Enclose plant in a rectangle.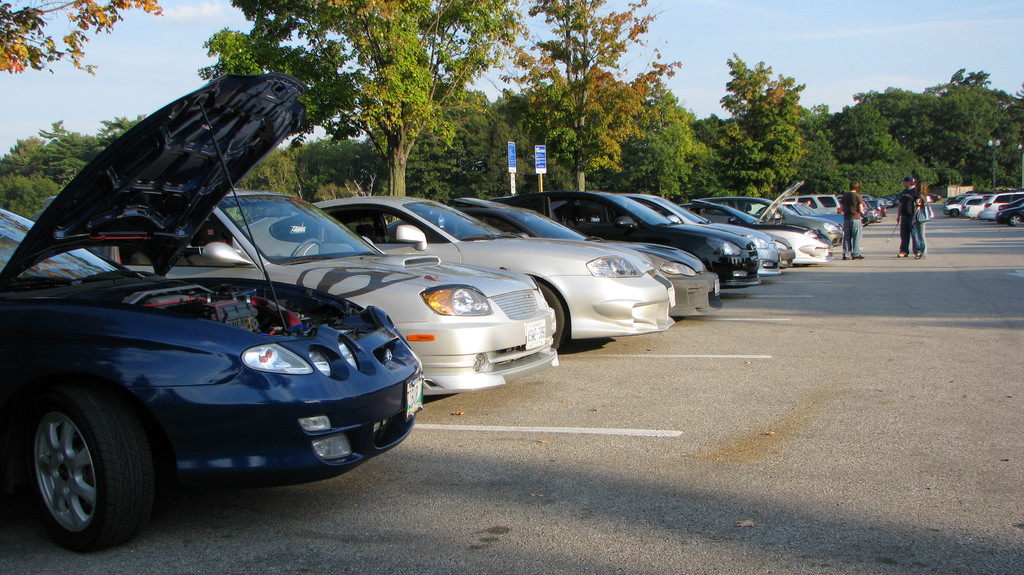
left=1, top=171, right=61, bottom=227.
